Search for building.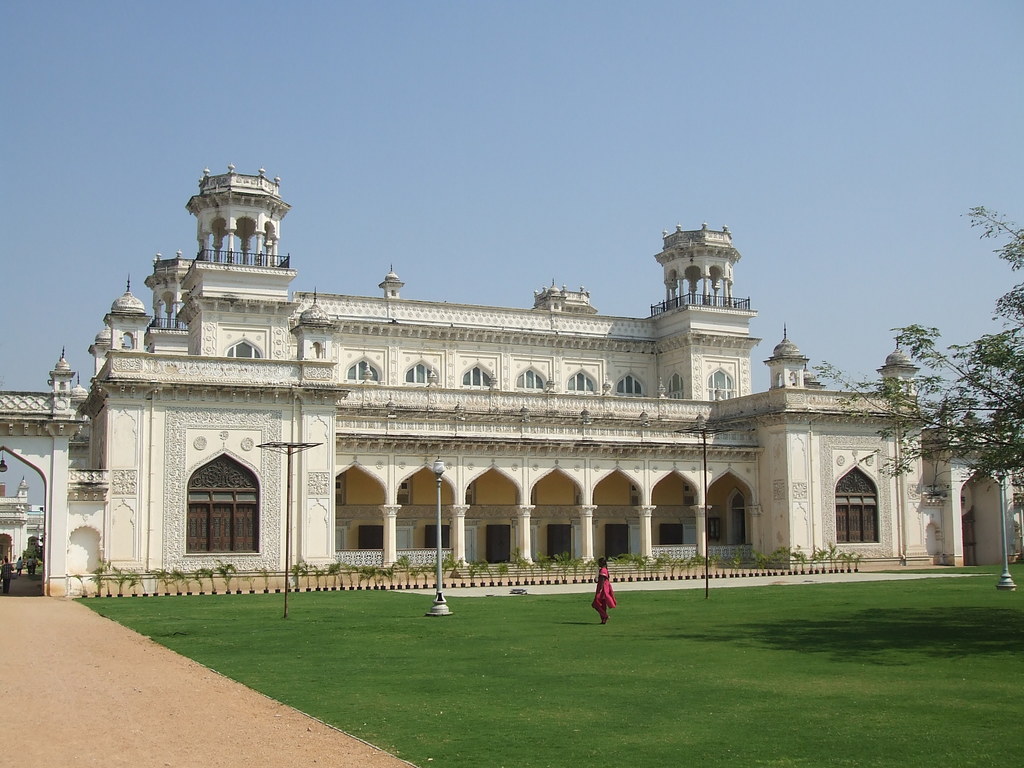
Found at locate(0, 161, 1023, 592).
